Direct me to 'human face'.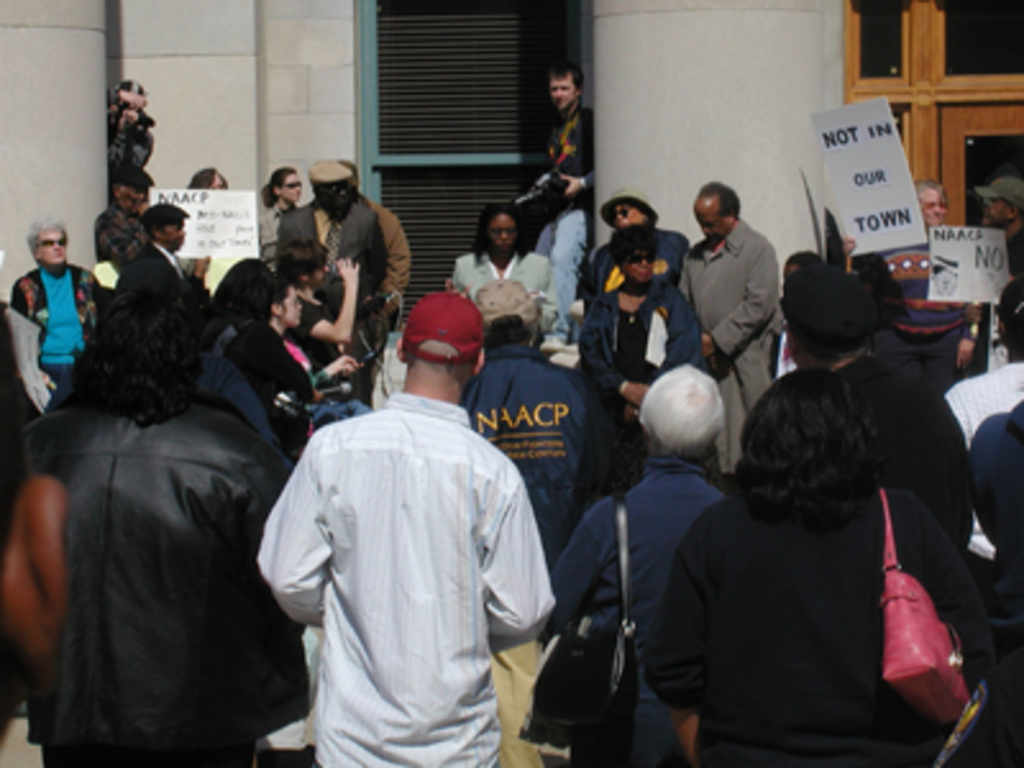
Direction: 279, 282, 302, 328.
